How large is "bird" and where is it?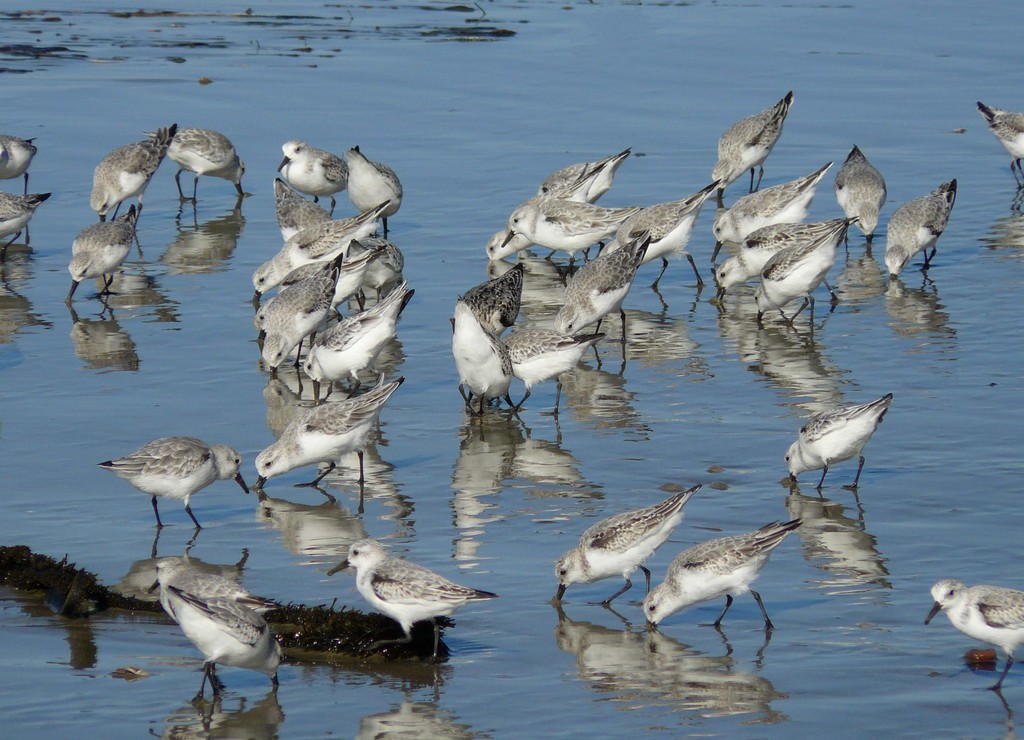
Bounding box: [63, 214, 136, 302].
